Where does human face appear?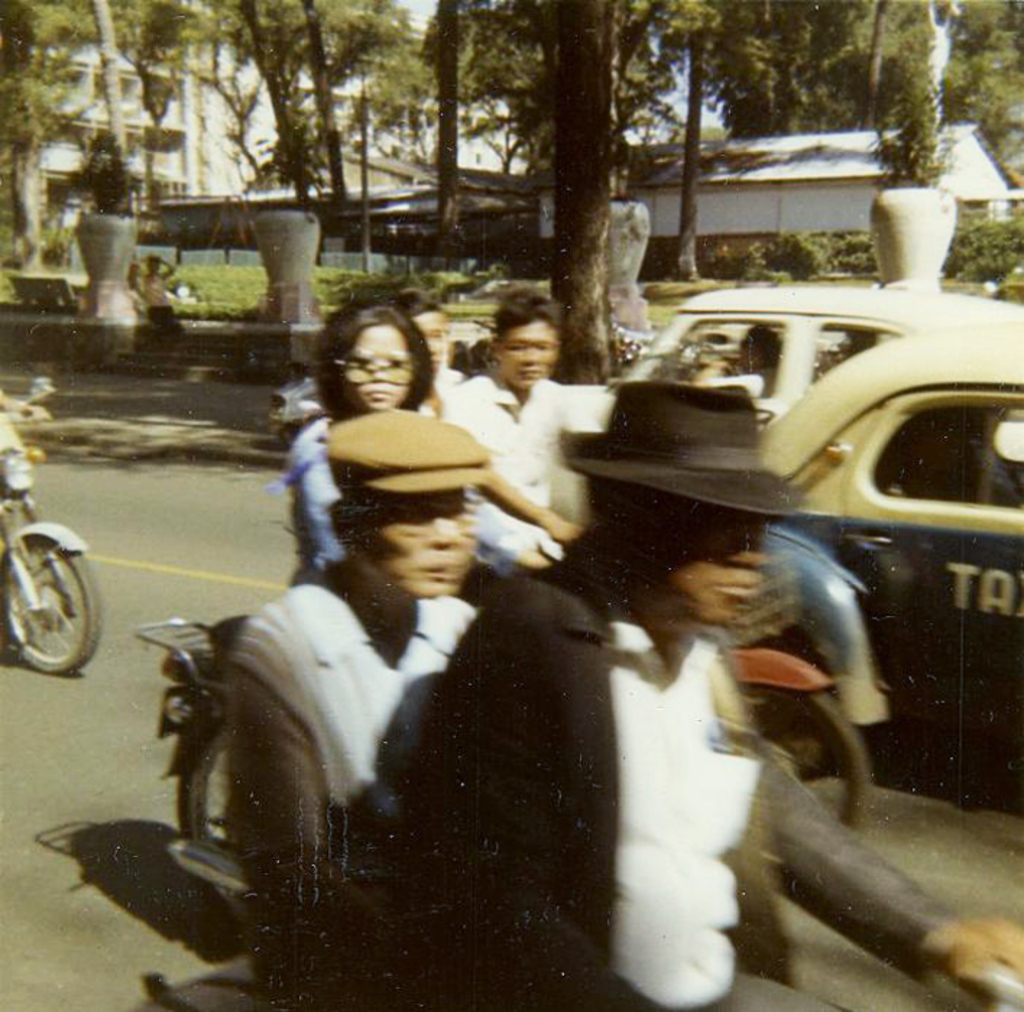
Appears at 415 312 441 377.
